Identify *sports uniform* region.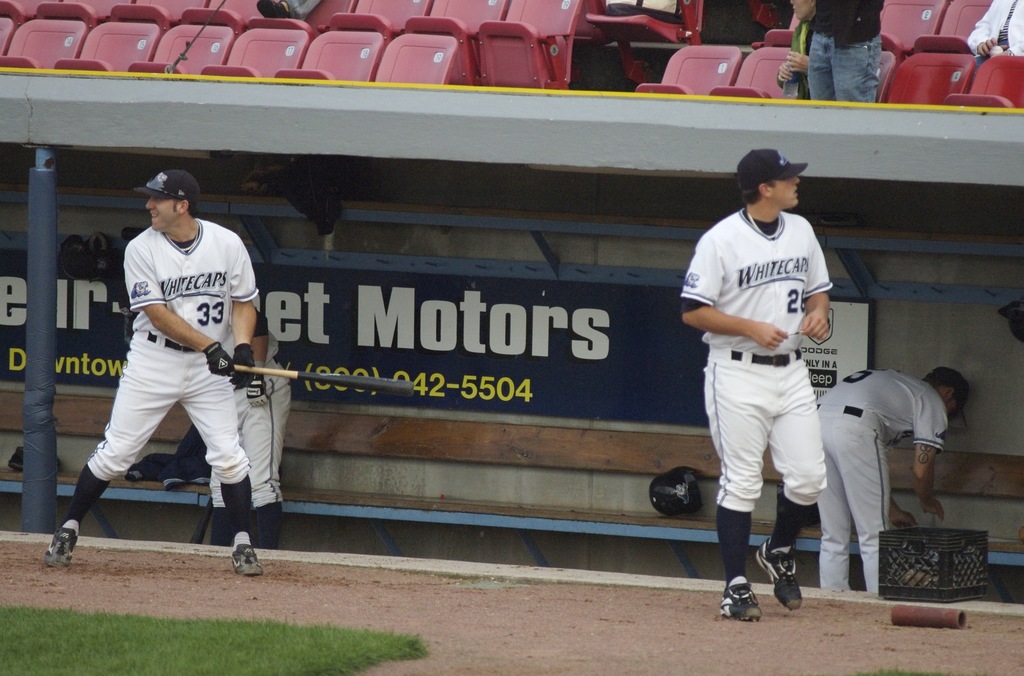
Region: detection(44, 170, 262, 578).
